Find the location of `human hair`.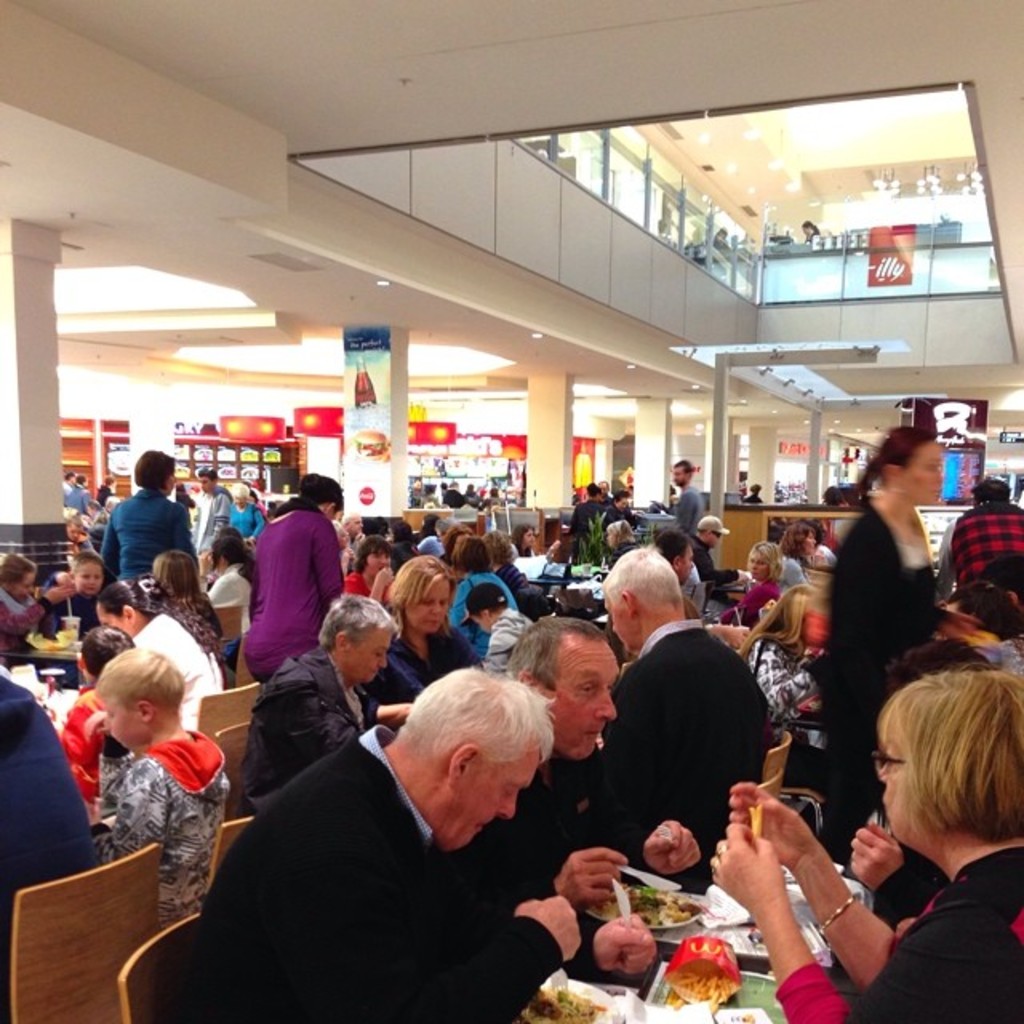
Location: locate(59, 467, 67, 478).
